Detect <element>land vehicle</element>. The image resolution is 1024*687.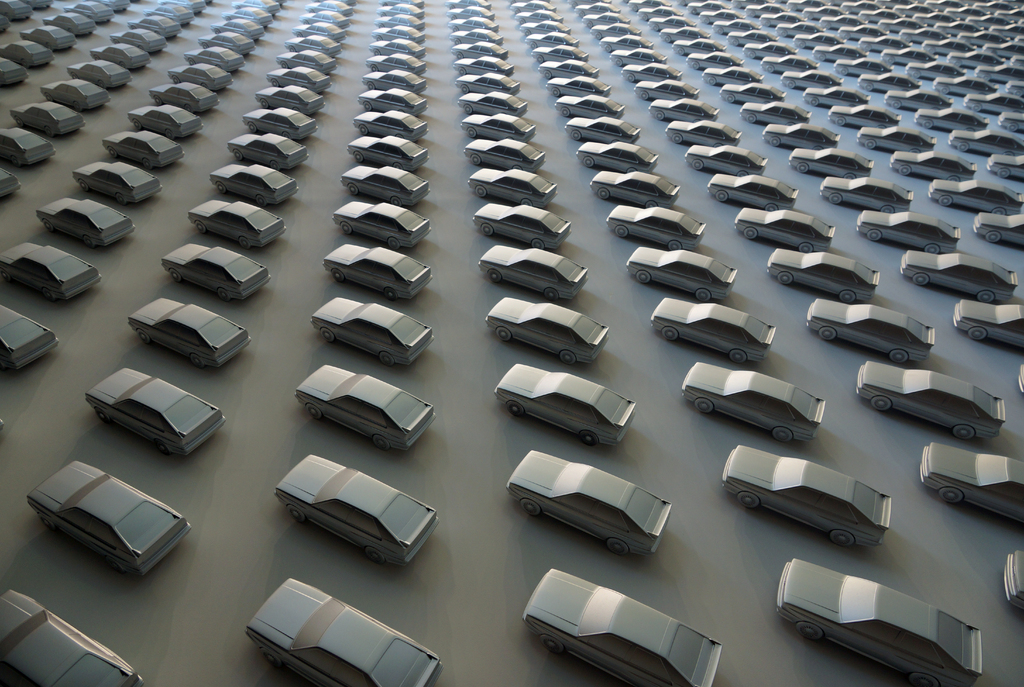
region(626, 247, 739, 304).
